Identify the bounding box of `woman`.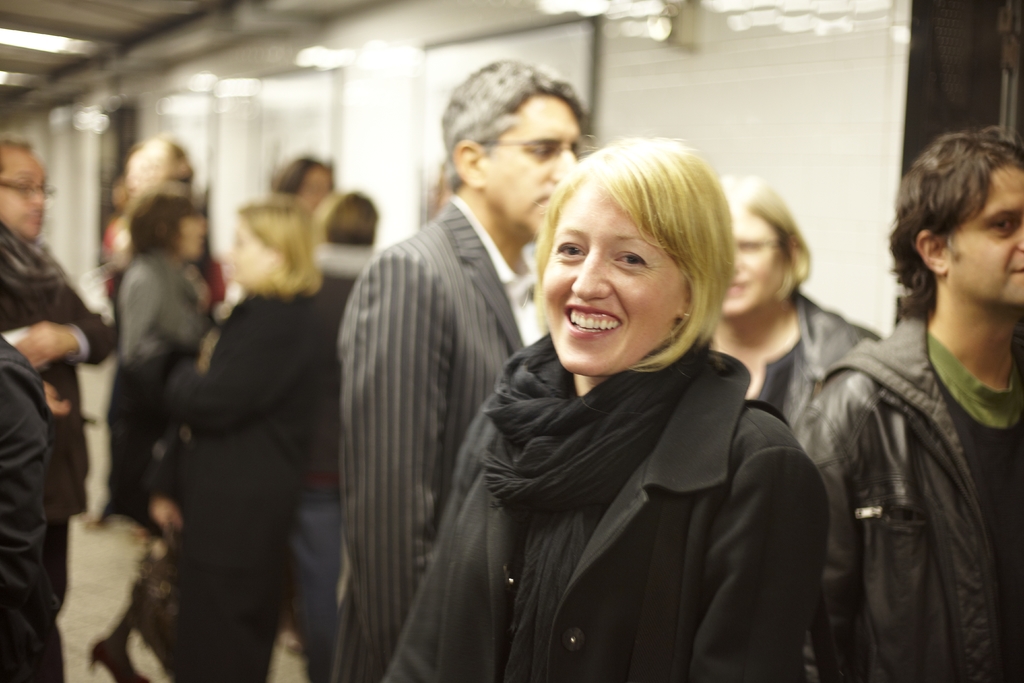
BBox(428, 119, 826, 682).
